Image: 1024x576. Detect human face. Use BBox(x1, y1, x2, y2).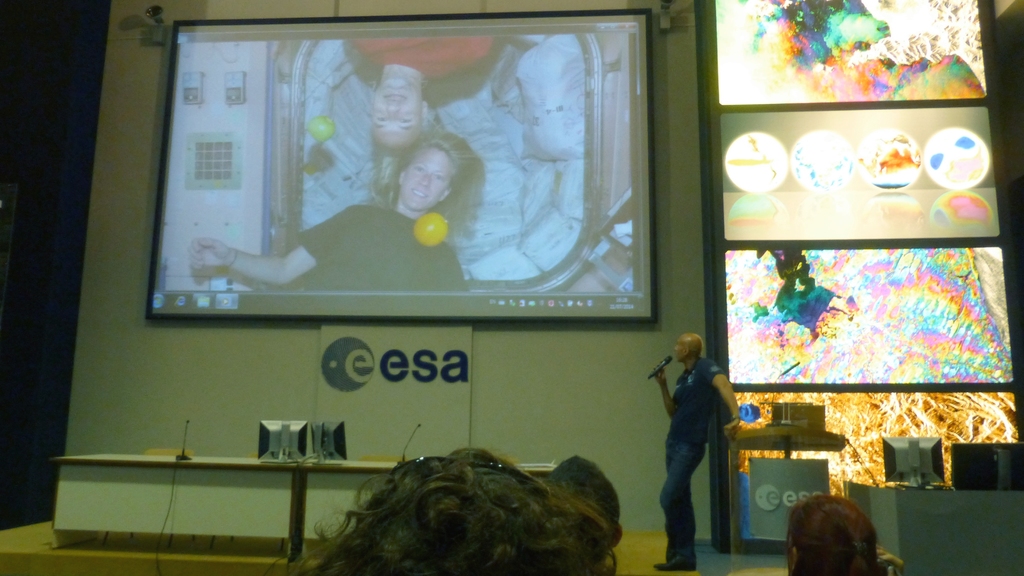
BBox(672, 336, 689, 364).
